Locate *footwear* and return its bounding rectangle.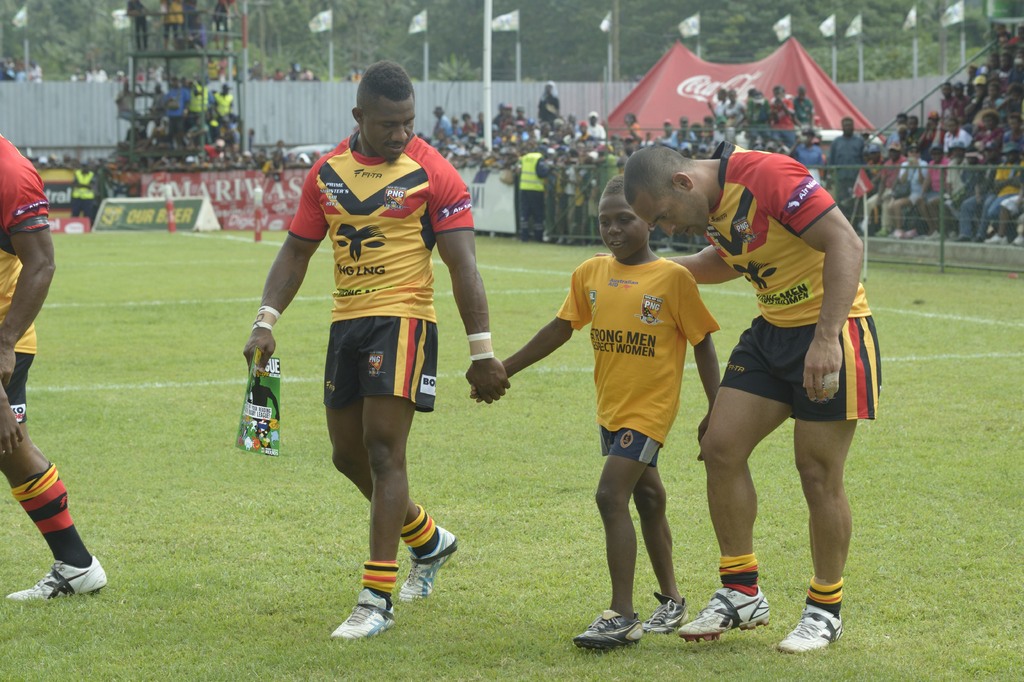
796:587:856:661.
